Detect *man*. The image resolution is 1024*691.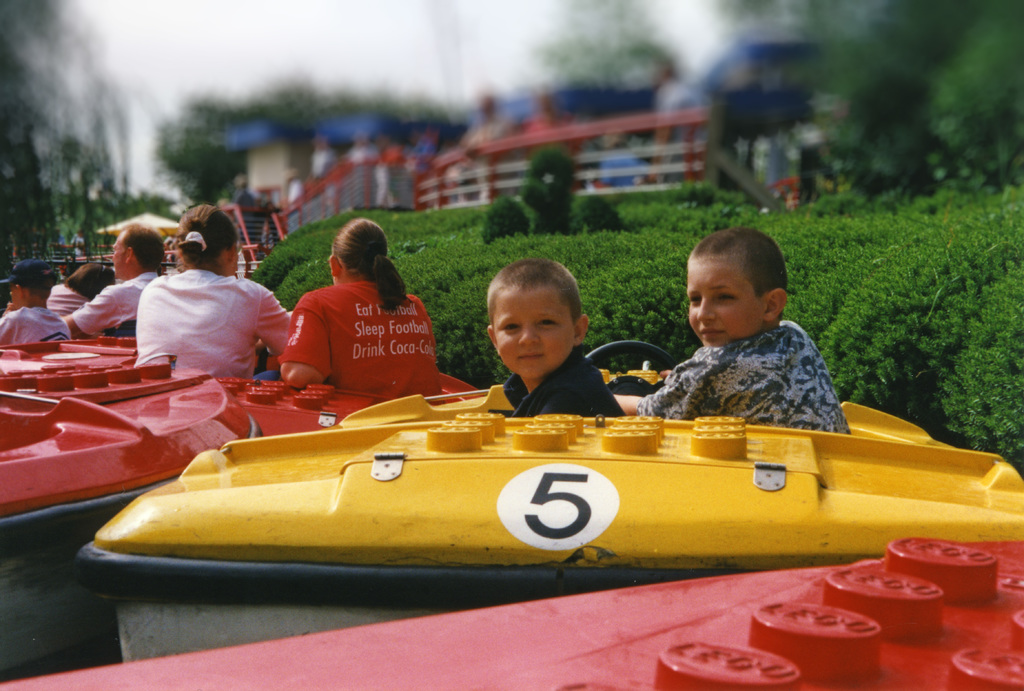
bbox(309, 135, 341, 182).
